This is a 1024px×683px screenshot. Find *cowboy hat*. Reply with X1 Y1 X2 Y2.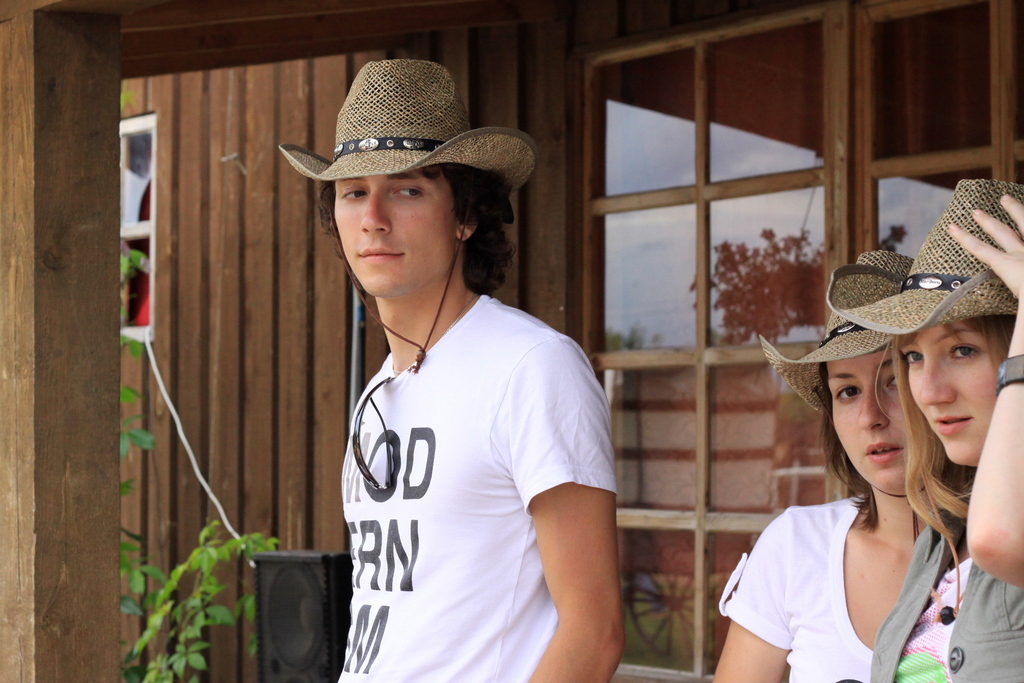
279 45 539 204.
